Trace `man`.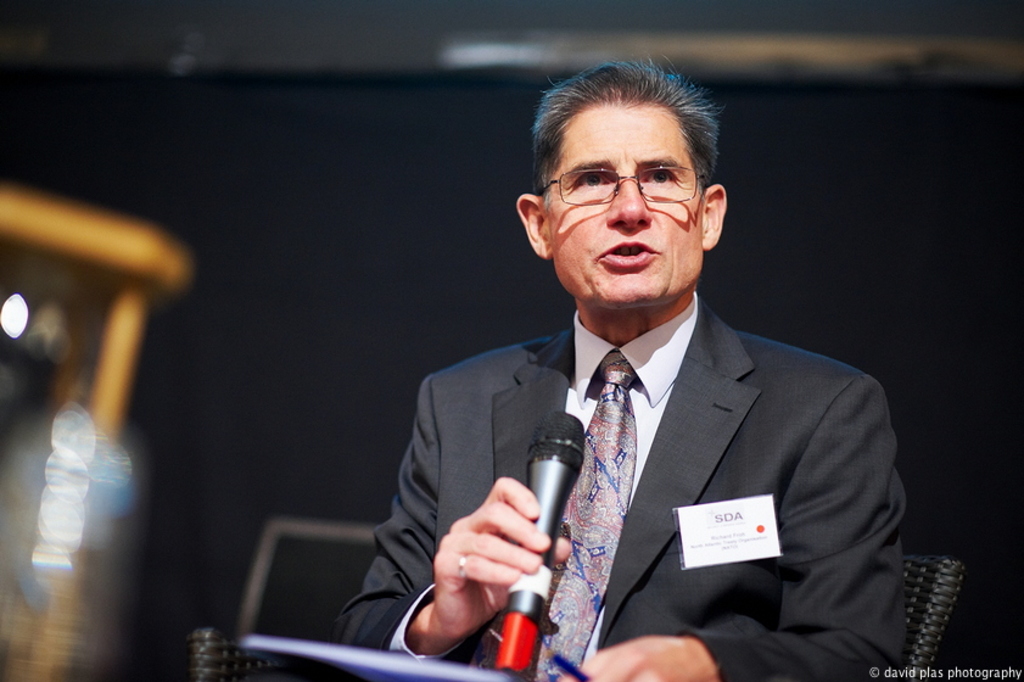
Traced to (left=336, top=97, right=903, bottom=665).
